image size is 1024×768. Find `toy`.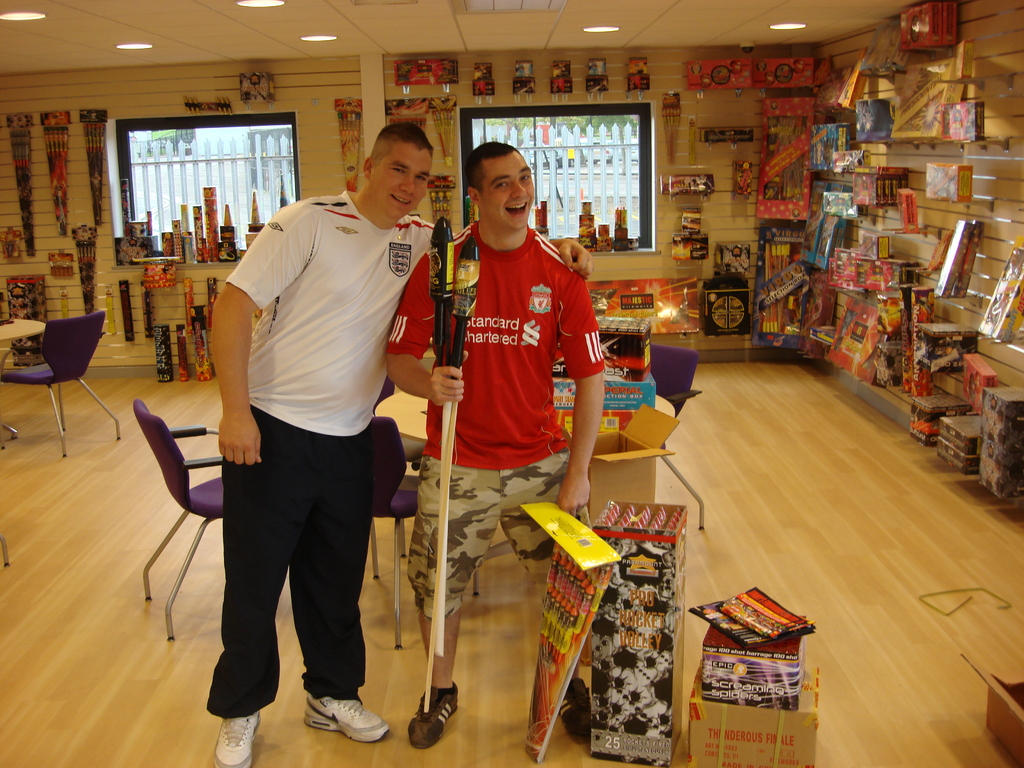
pyautogui.locateOnScreen(589, 60, 607, 93).
